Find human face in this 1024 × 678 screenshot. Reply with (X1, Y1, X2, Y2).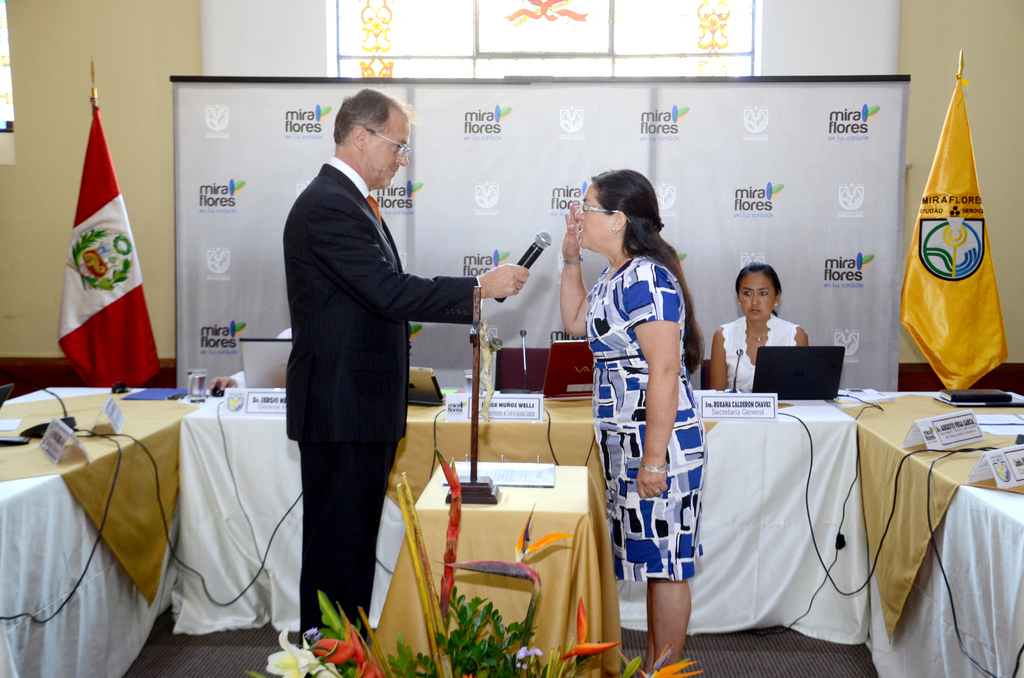
(366, 120, 409, 189).
